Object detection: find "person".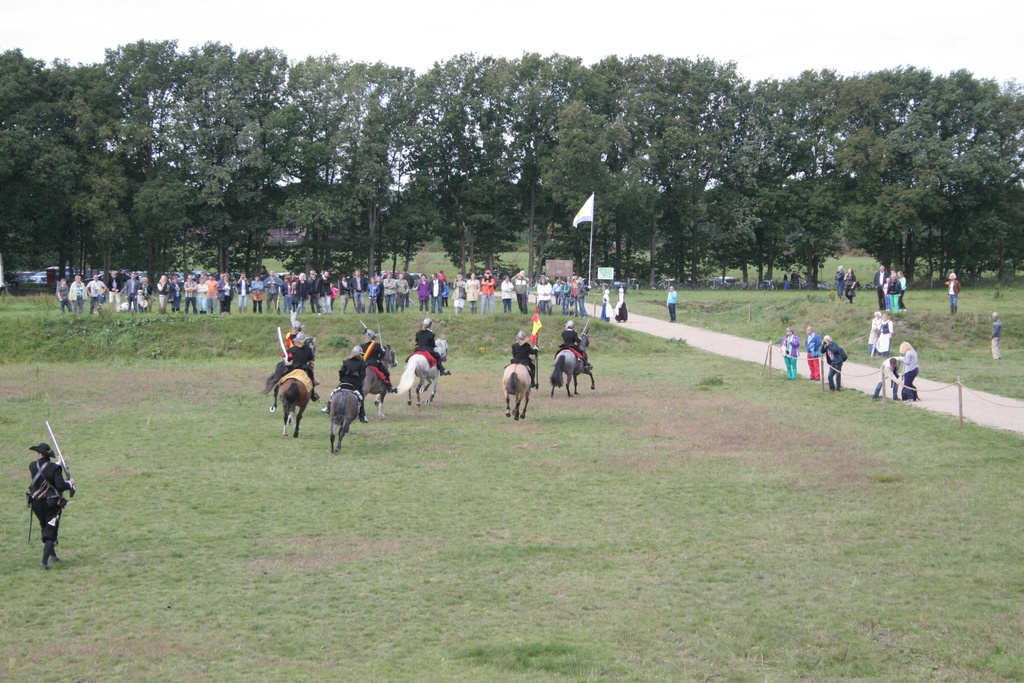
x1=156, y1=276, x2=167, y2=312.
